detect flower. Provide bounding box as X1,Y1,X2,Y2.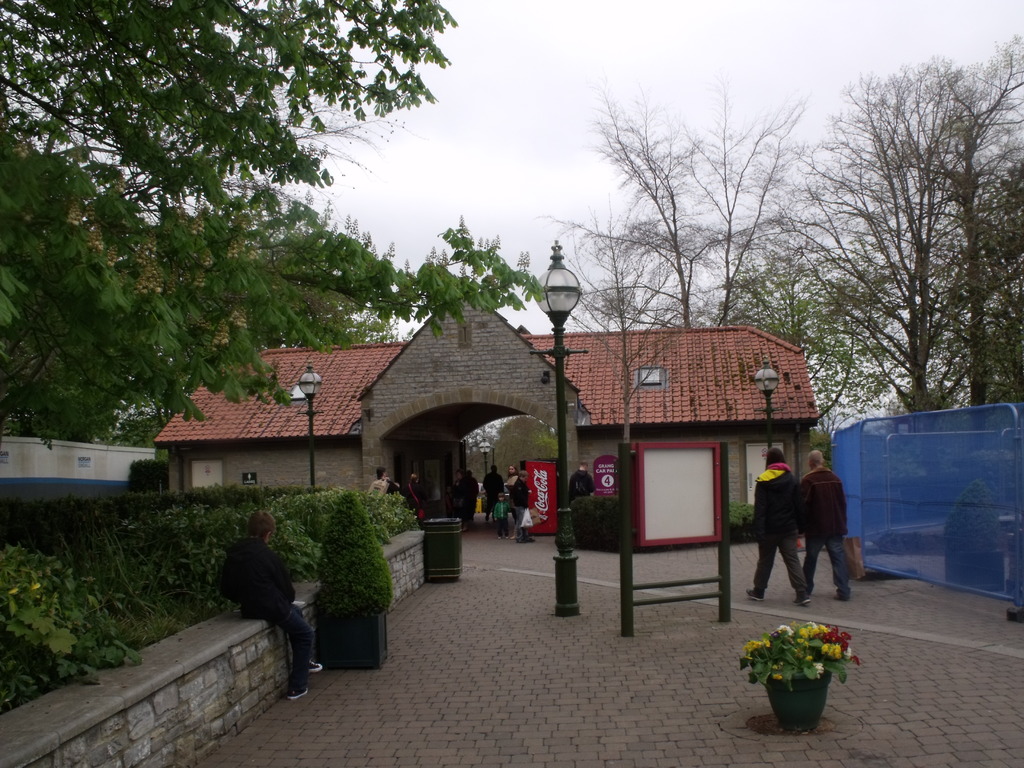
747,636,763,646.
